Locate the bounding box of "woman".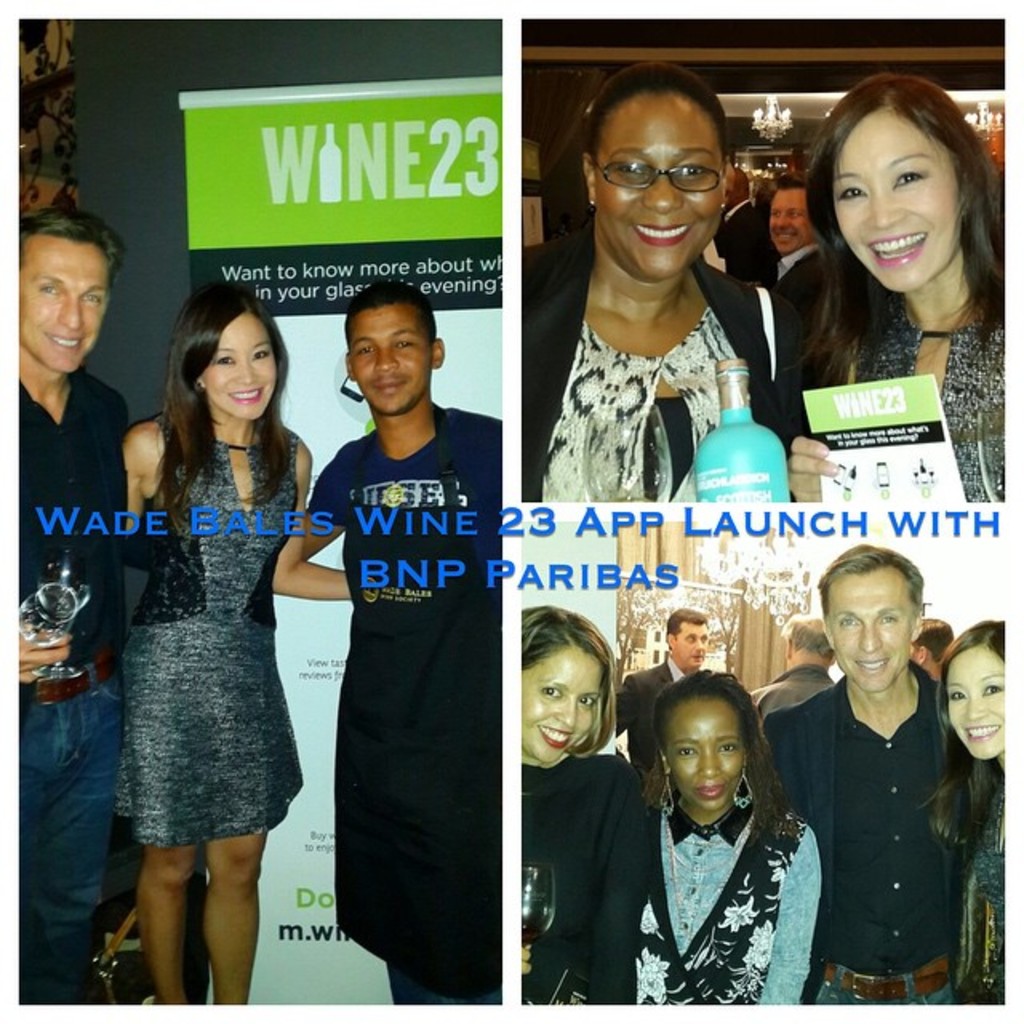
Bounding box: 917, 614, 1011, 1005.
